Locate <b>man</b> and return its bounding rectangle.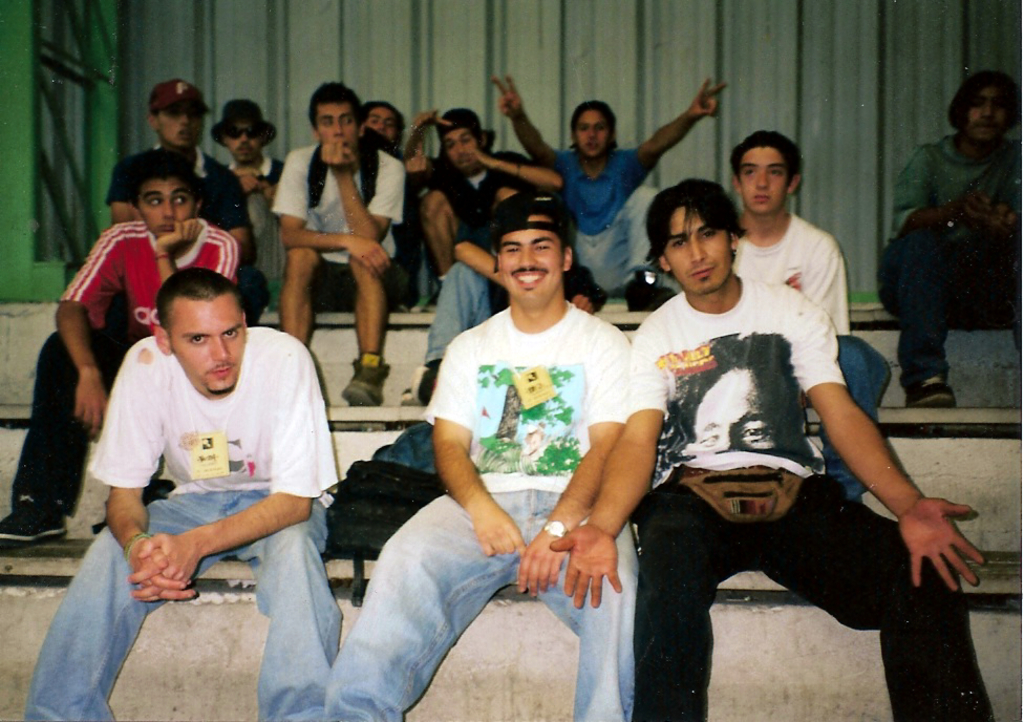
[652, 330, 831, 479].
